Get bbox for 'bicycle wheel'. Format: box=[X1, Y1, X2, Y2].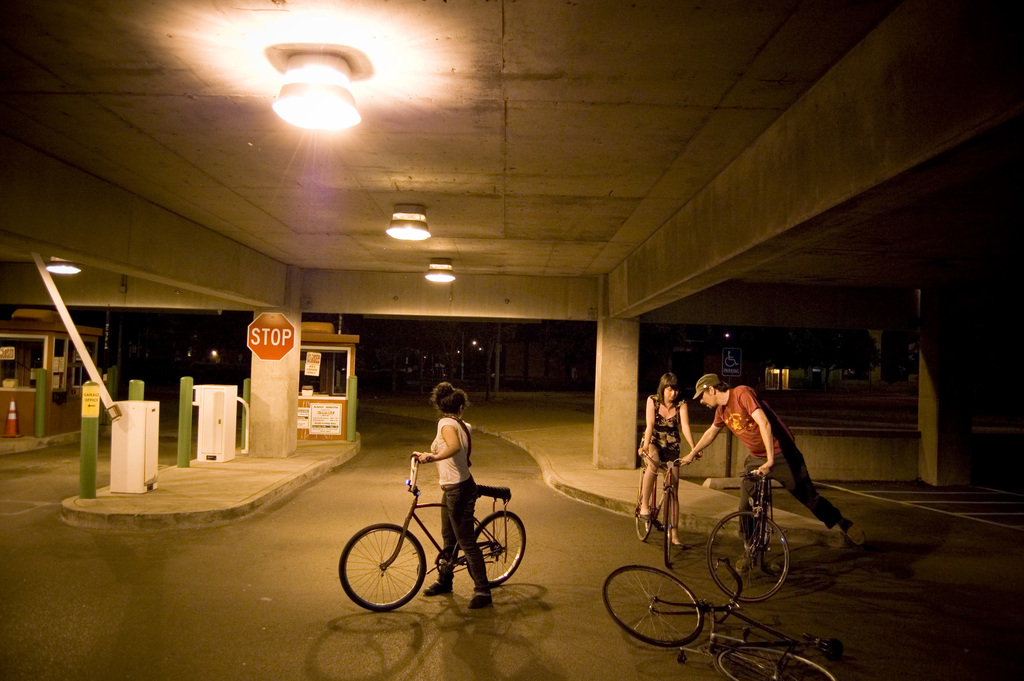
box=[470, 510, 527, 589].
